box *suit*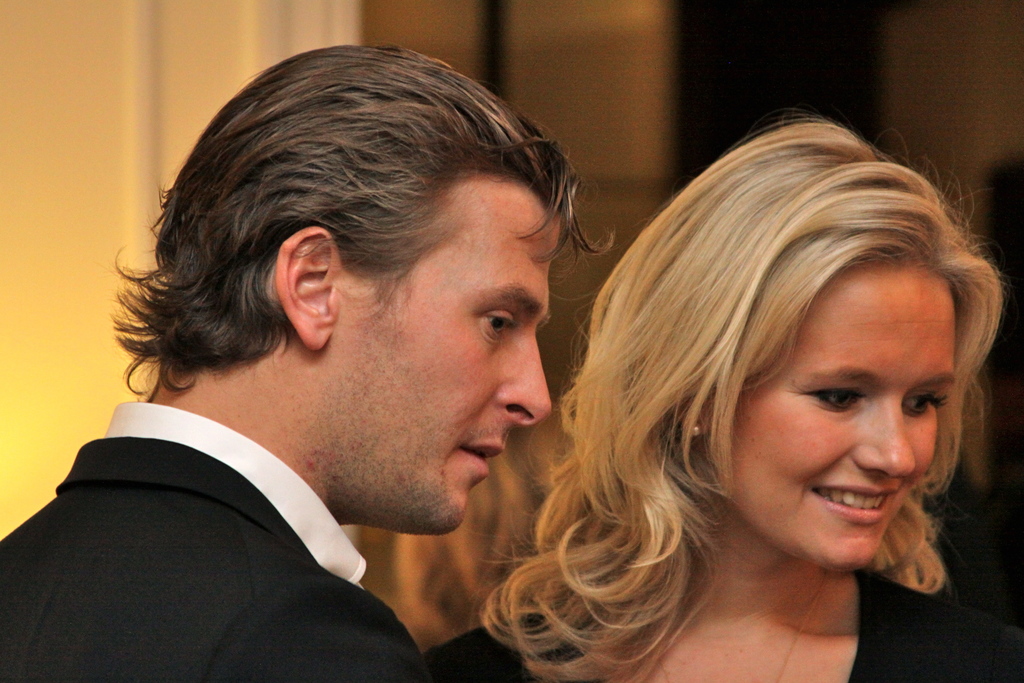
crop(8, 359, 477, 670)
